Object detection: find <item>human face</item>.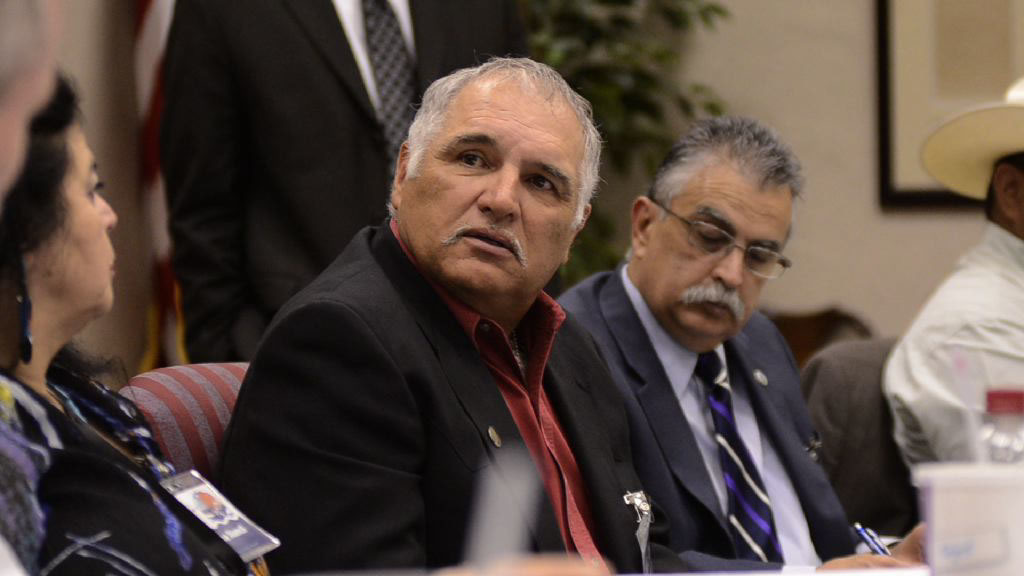
bbox=(638, 146, 791, 351).
